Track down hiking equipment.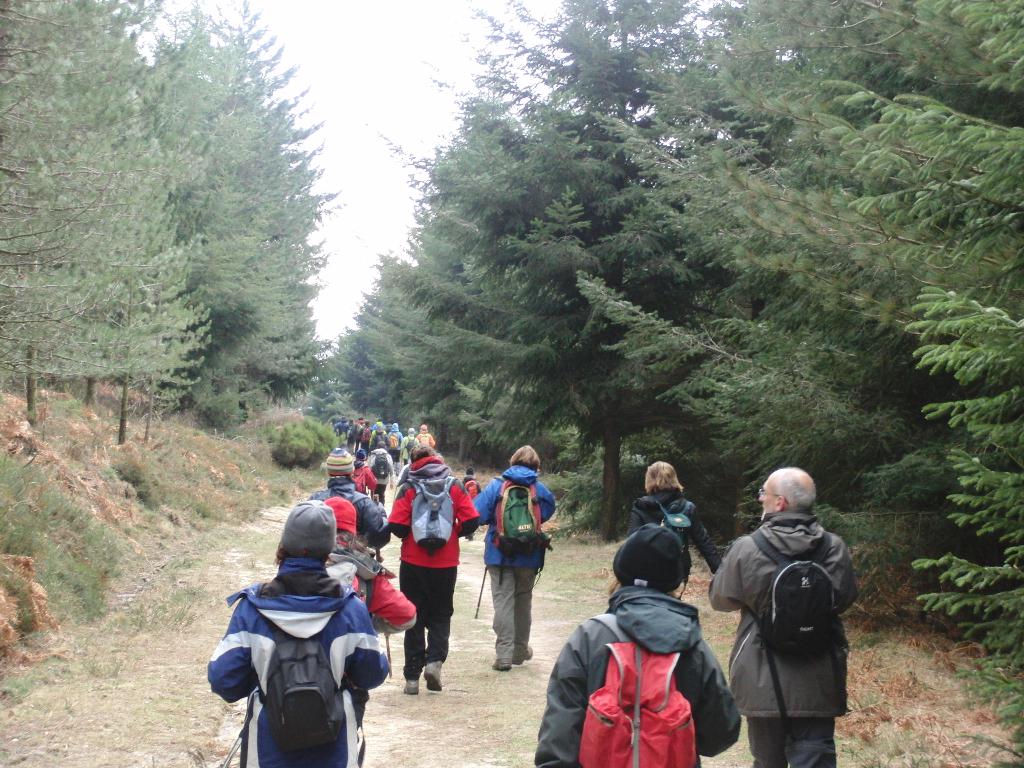
Tracked to box(384, 431, 399, 450).
